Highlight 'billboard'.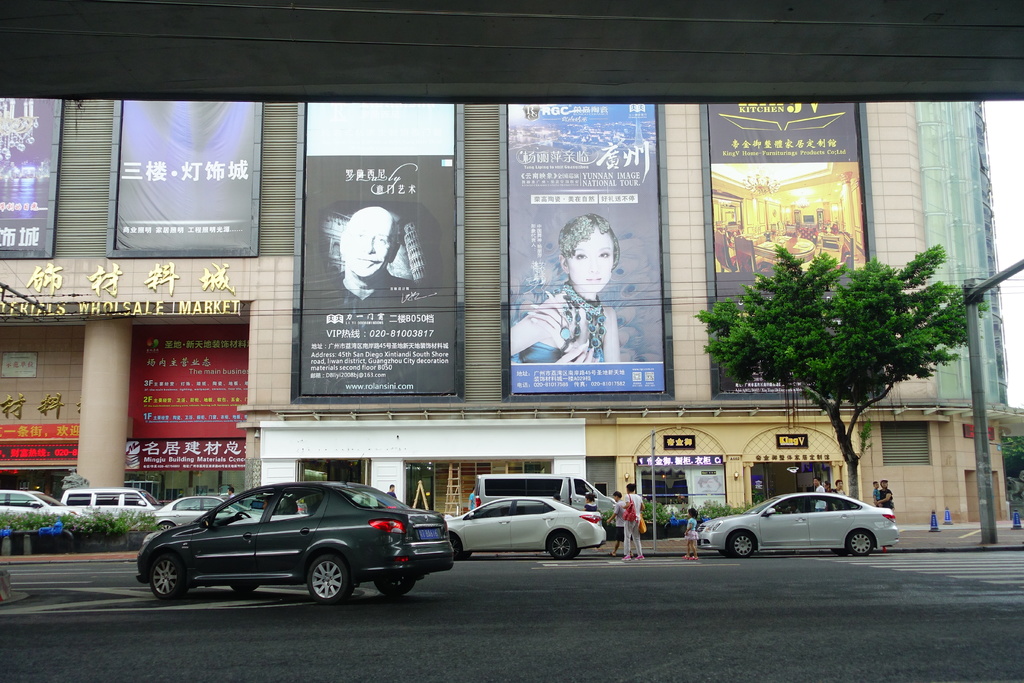
Highlighted region: (690,100,877,399).
